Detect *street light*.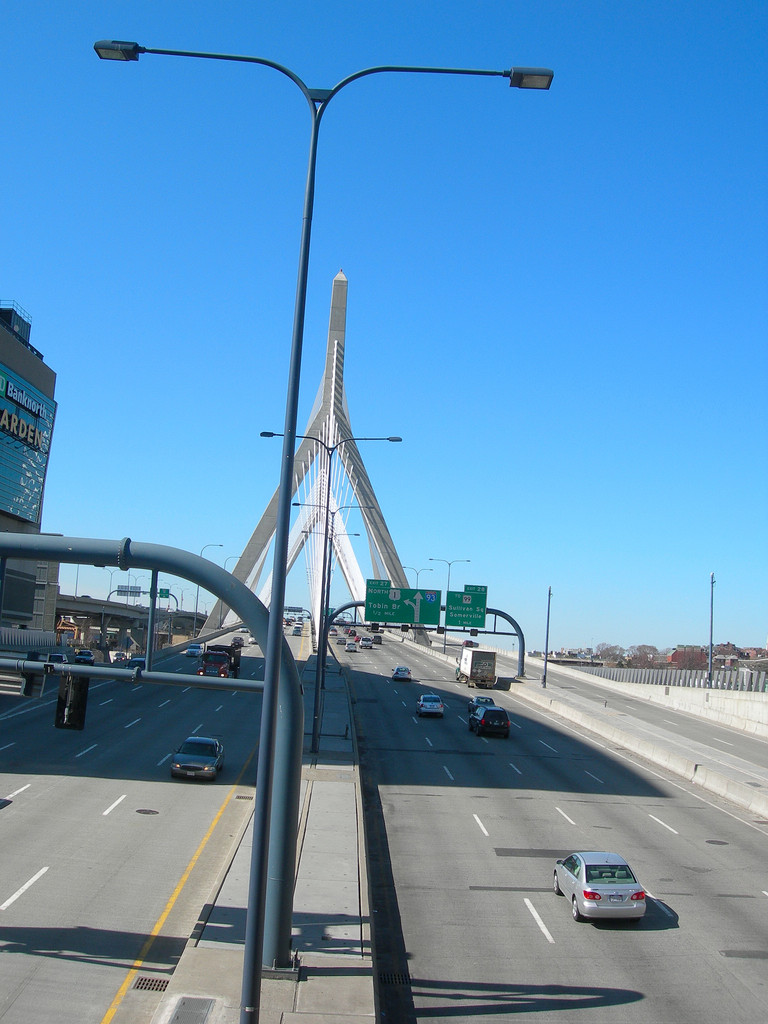
Detected at Rect(190, 540, 220, 630).
